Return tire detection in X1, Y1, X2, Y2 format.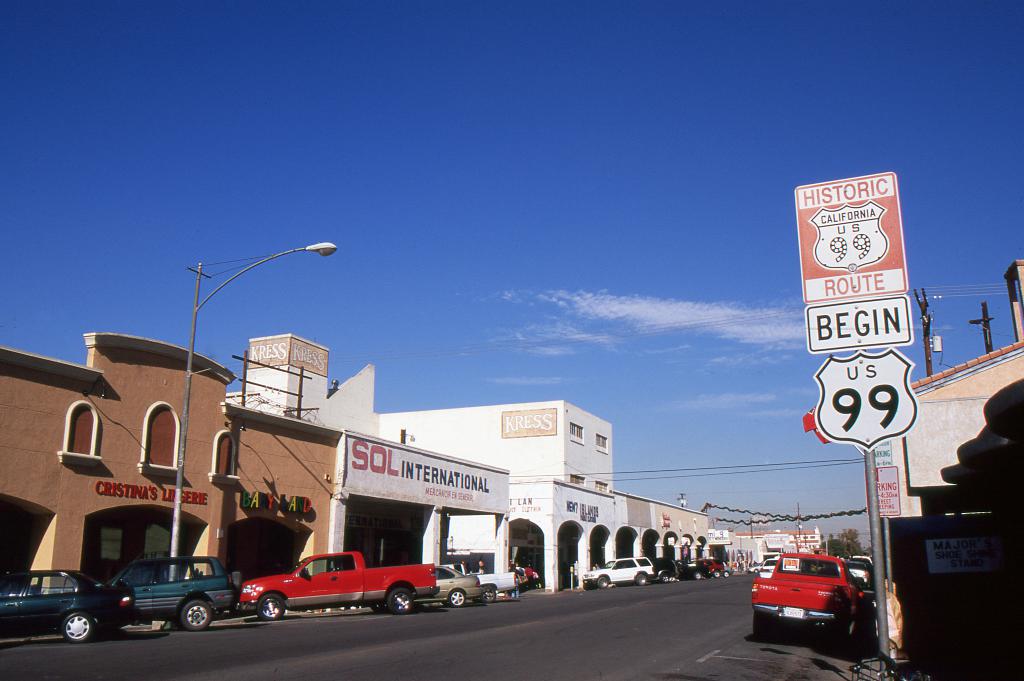
56, 614, 95, 634.
